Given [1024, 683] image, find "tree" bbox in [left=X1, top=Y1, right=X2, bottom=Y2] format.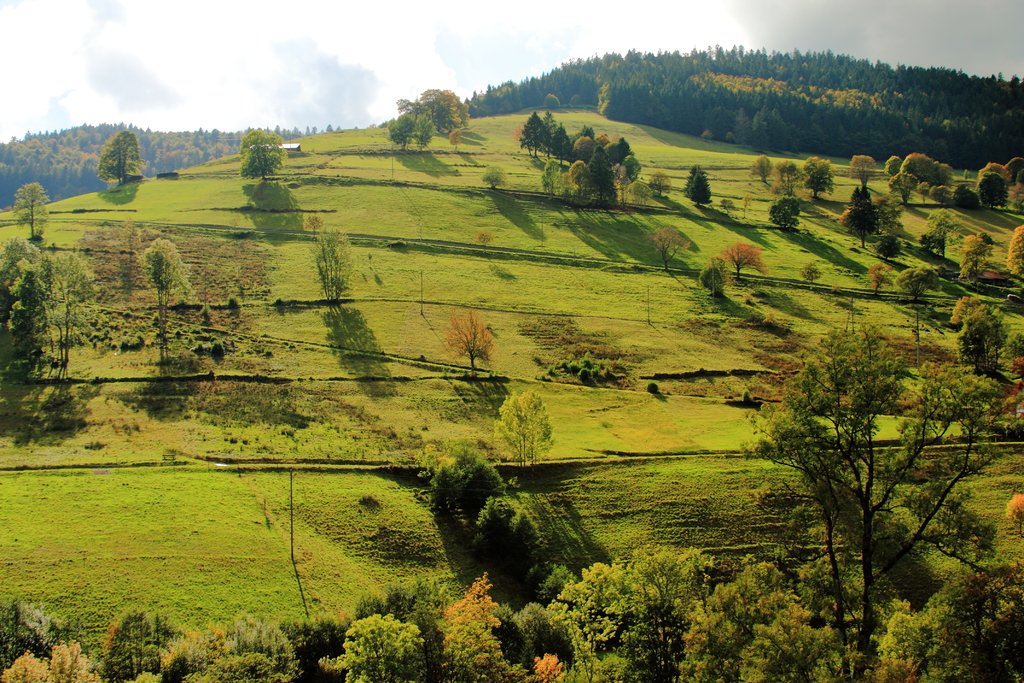
[left=1004, top=488, right=1023, bottom=531].
